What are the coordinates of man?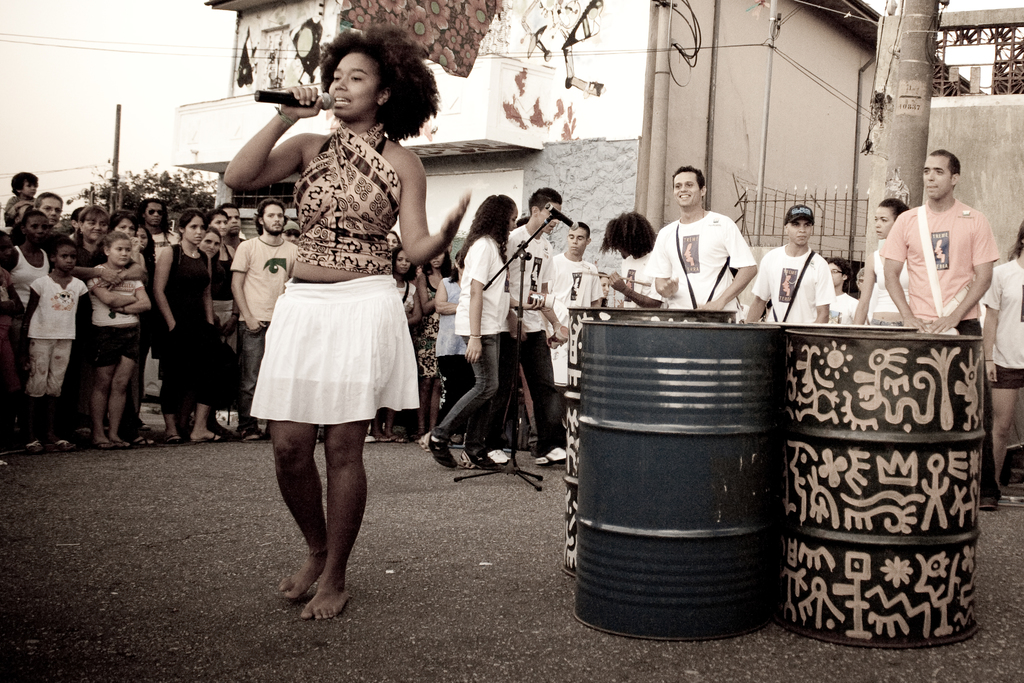
bbox=(229, 201, 300, 441).
